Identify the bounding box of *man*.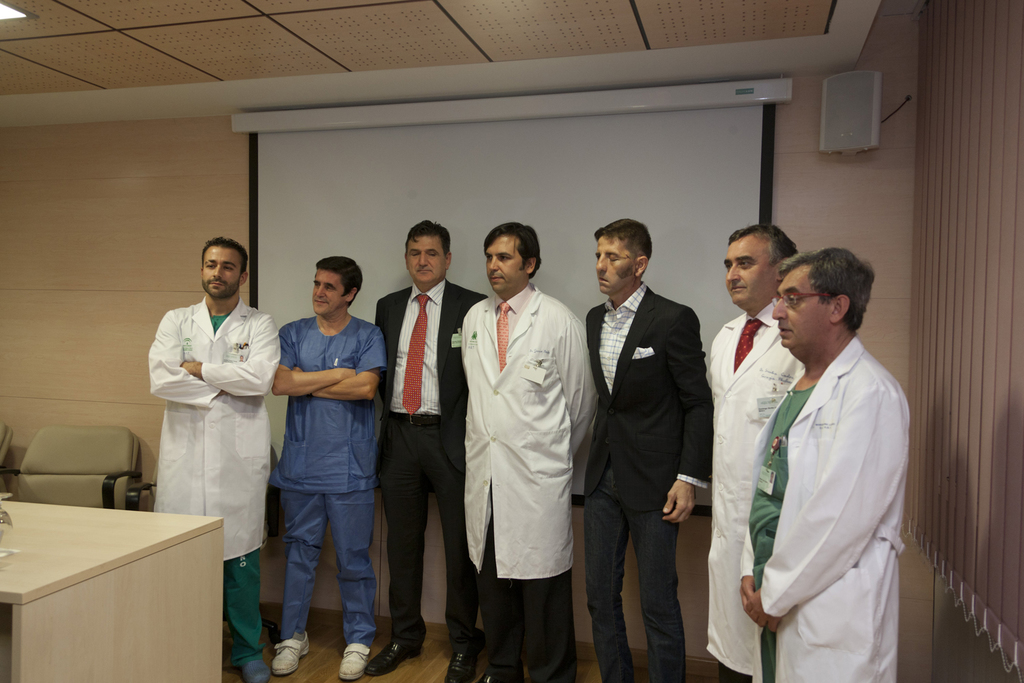
<region>709, 229, 808, 682</region>.
